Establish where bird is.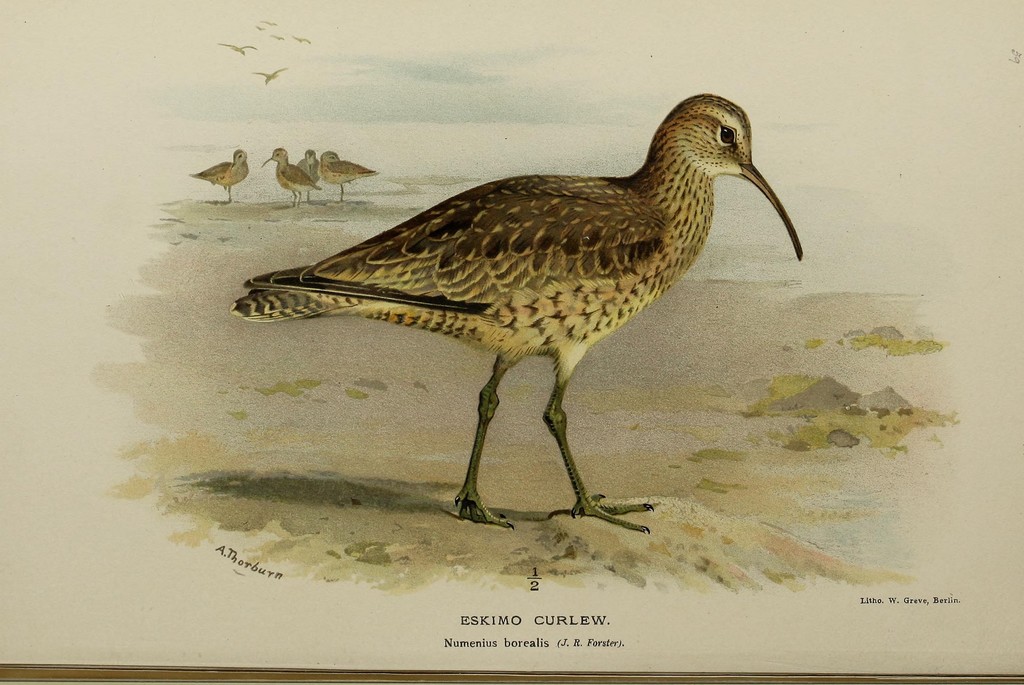
Established at [230,91,810,542].
